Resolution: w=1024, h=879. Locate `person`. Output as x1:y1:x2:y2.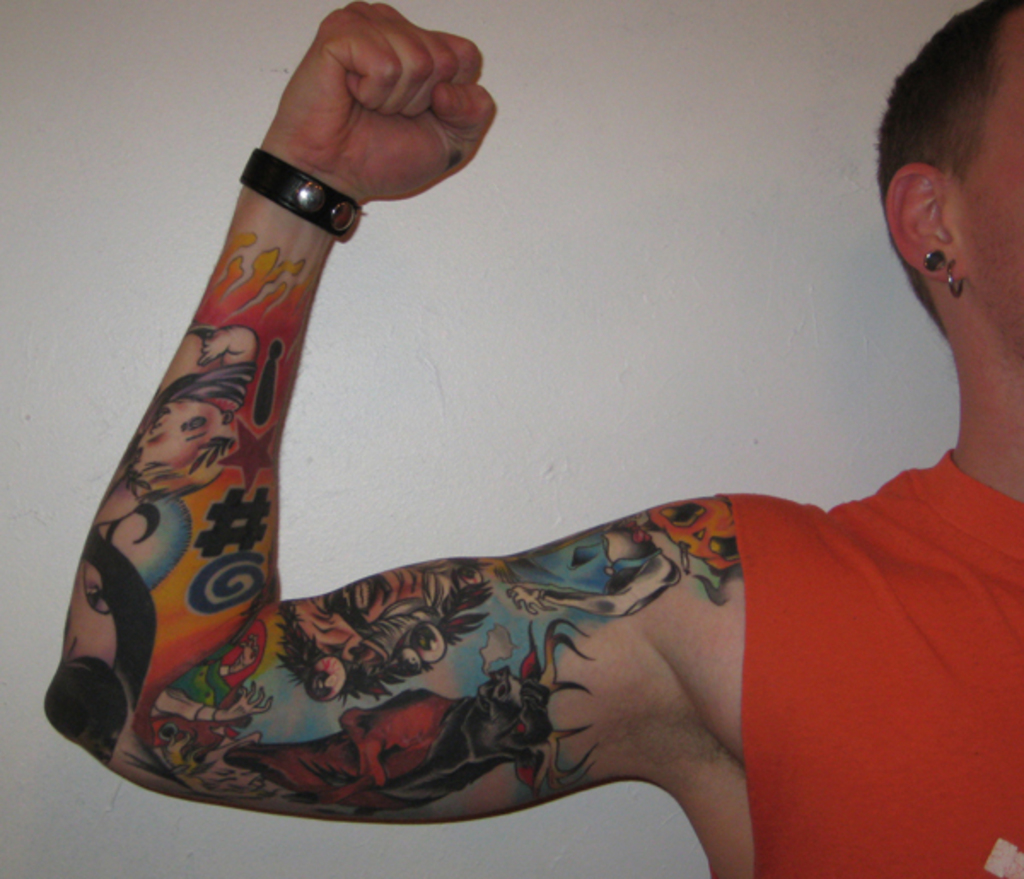
39:19:1005:869.
